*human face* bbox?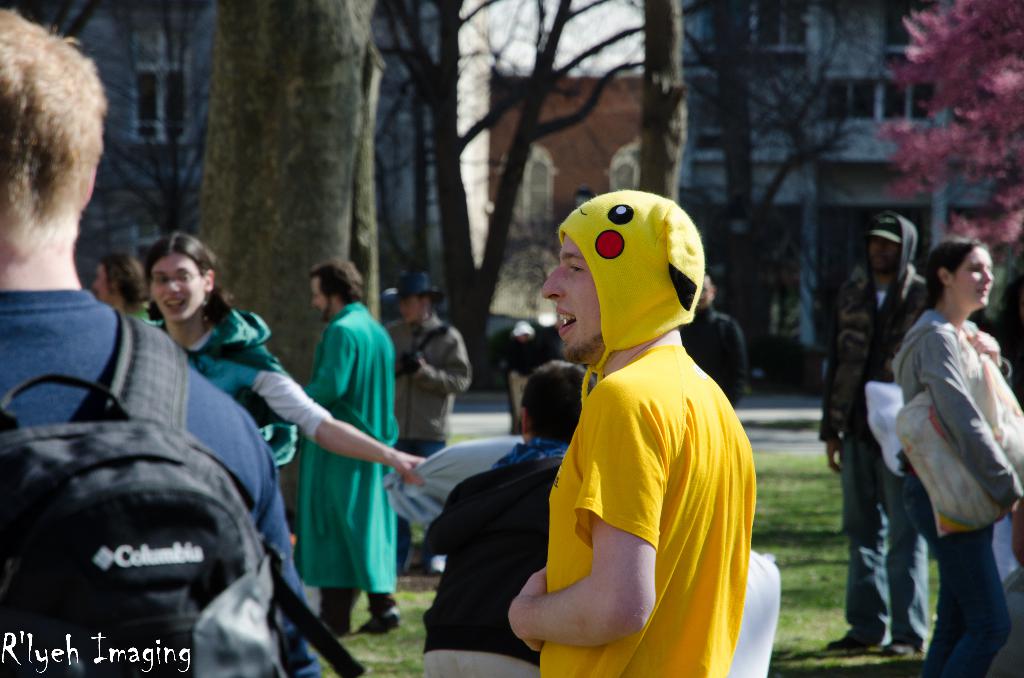
{"x1": 871, "y1": 236, "x2": 899, "y2": 271}
